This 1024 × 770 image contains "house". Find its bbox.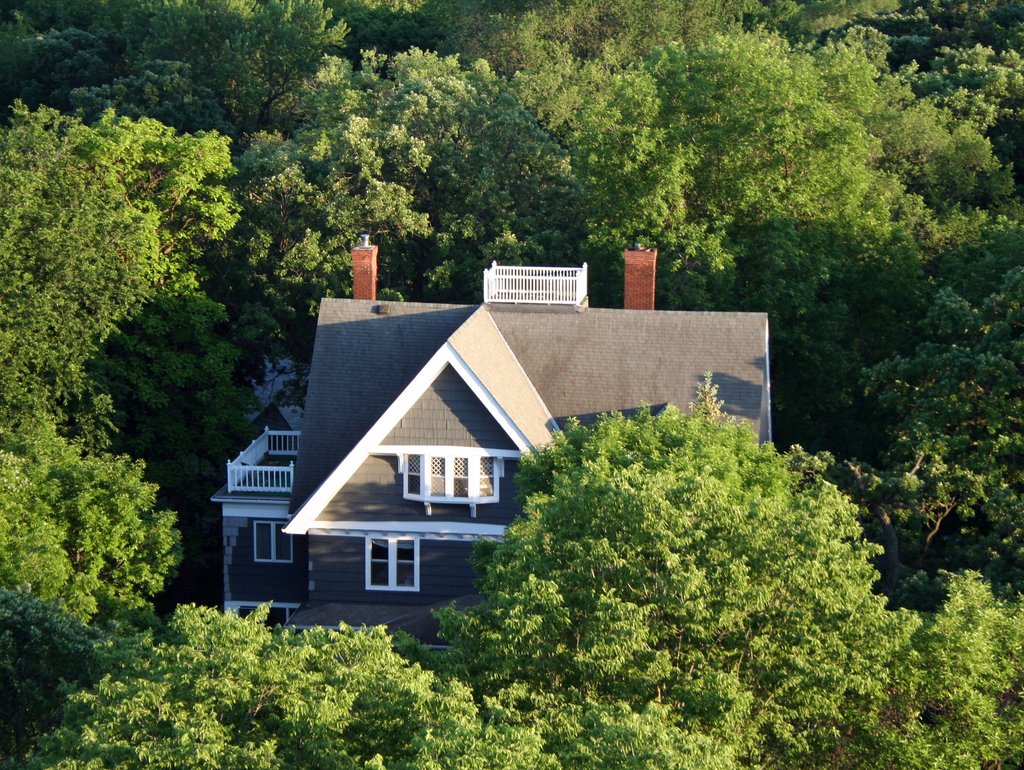
Rect(231, 262, 763, 650).
